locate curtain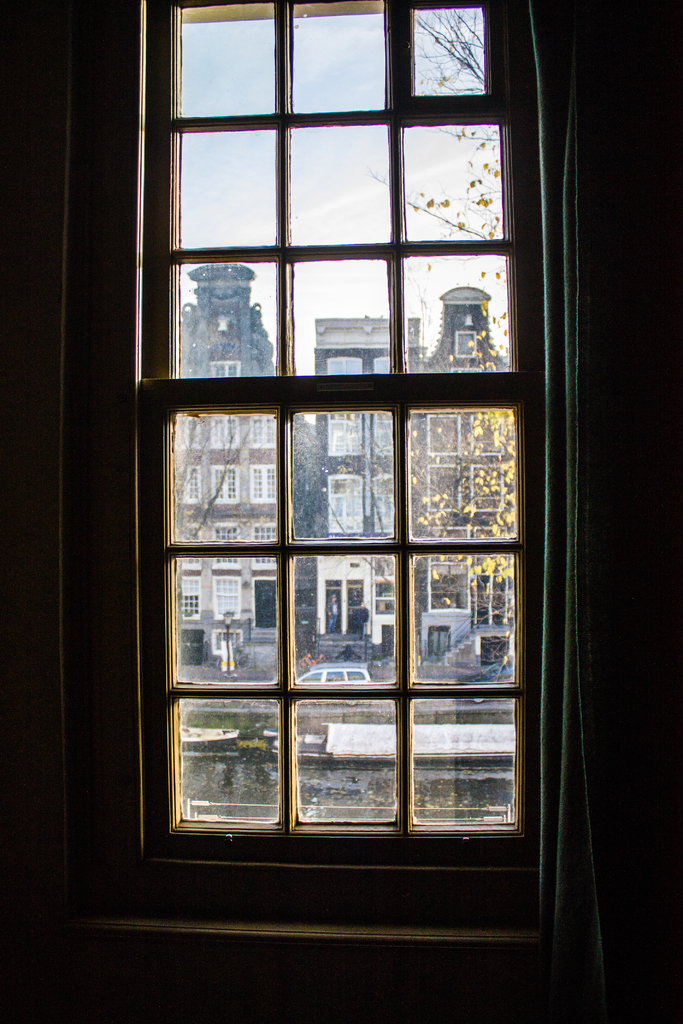
[left=521, top=0, right=645, bottom=1023]
